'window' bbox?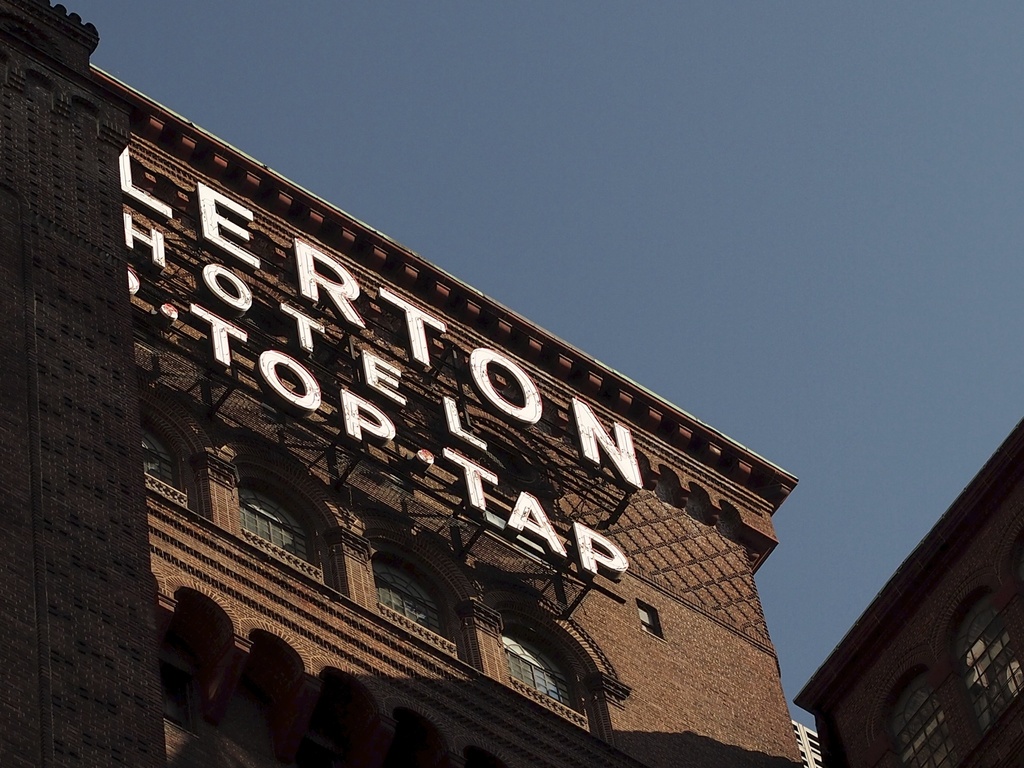
{"left": 871, "top": 663, "right": 969, "bottom": 767}
